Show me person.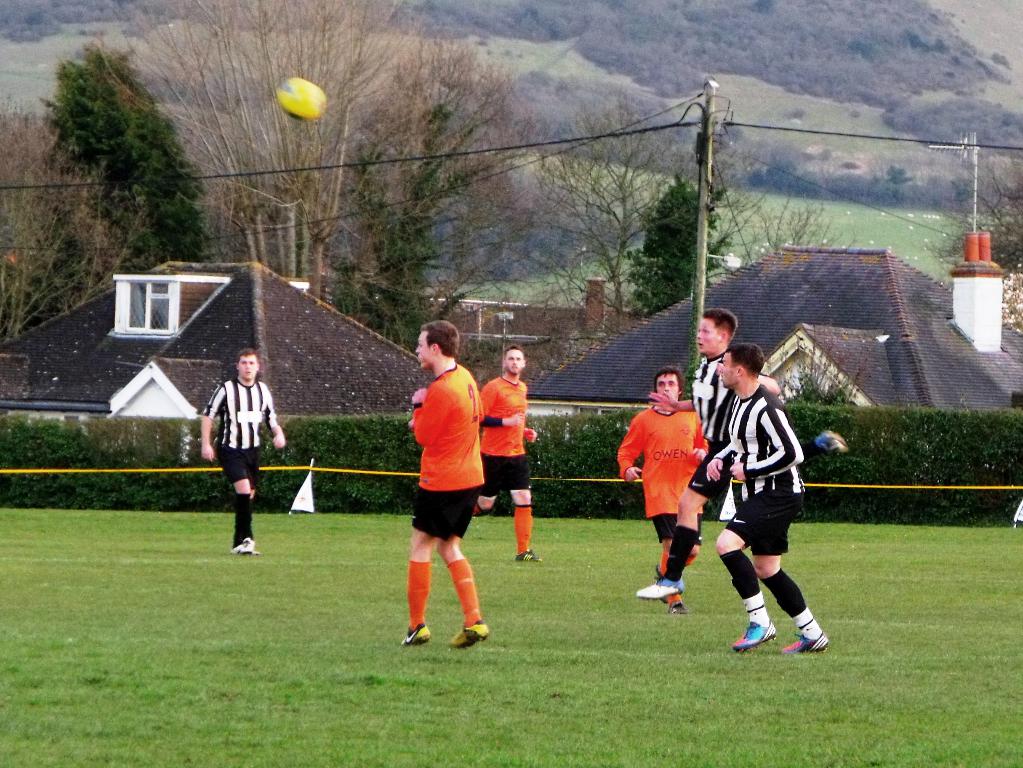
person is here: box(703, 343, 828, 657).
